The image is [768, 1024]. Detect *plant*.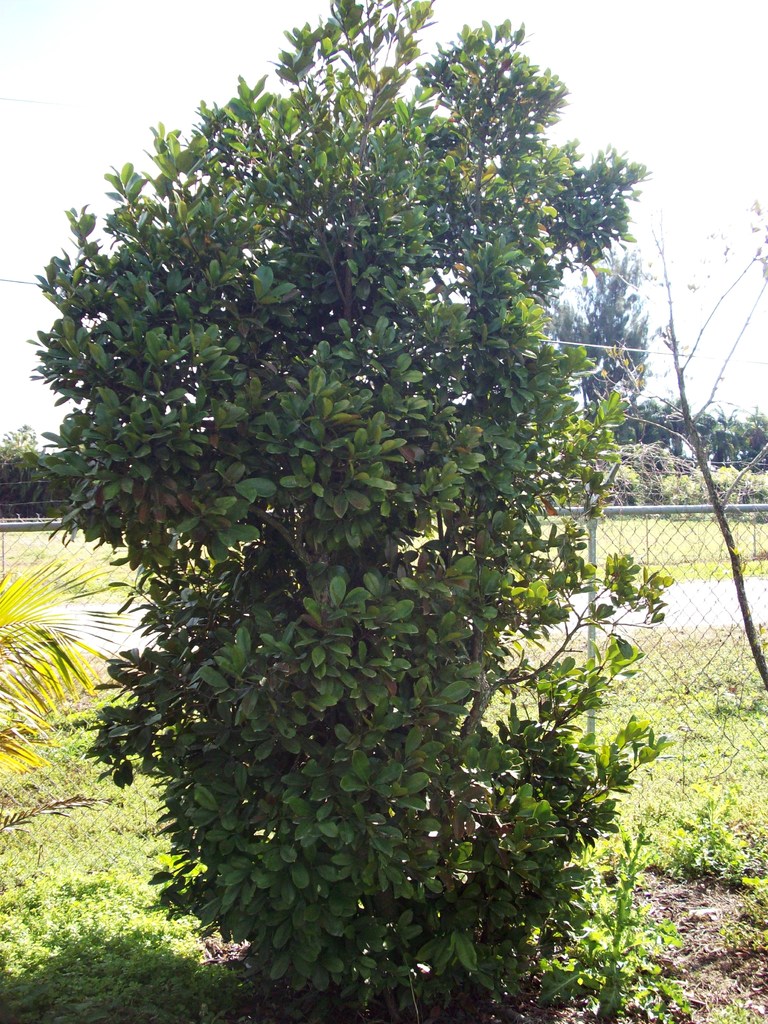
Detection: select_region(0, 529, 136, 598).
